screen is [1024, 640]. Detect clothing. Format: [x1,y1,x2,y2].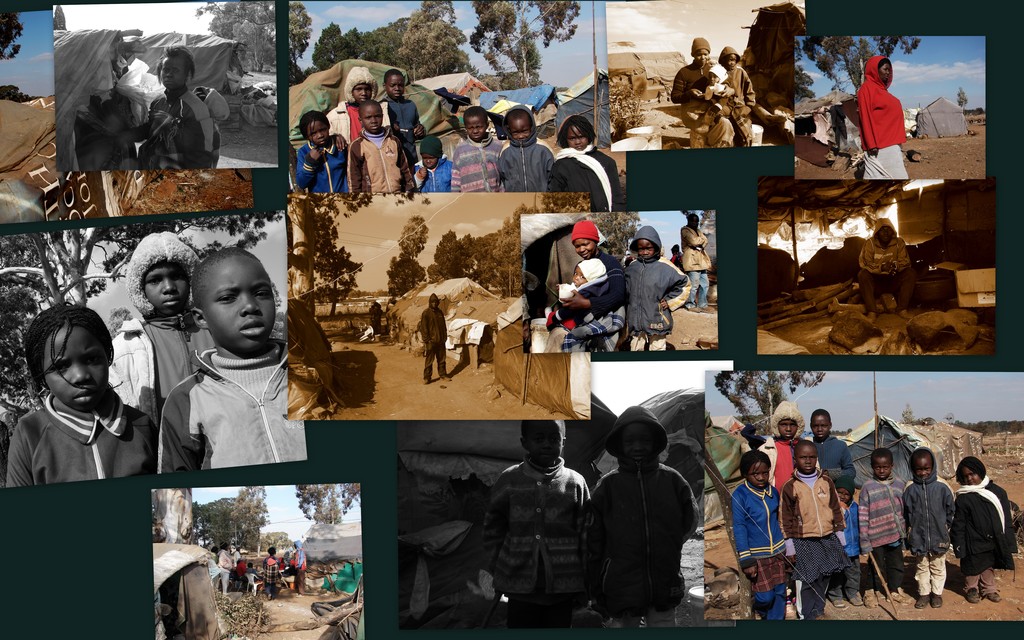
[624,225,690,349].
